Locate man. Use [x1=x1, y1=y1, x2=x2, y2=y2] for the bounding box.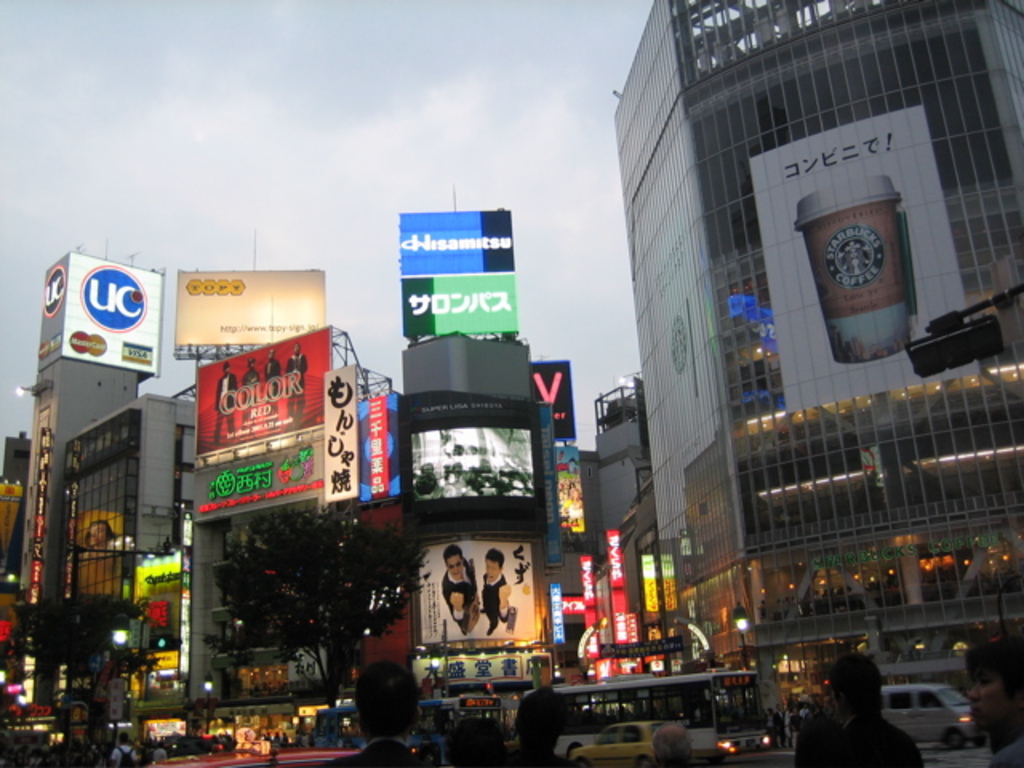
[x1=258, y1=344, x2=280, y2=435].
